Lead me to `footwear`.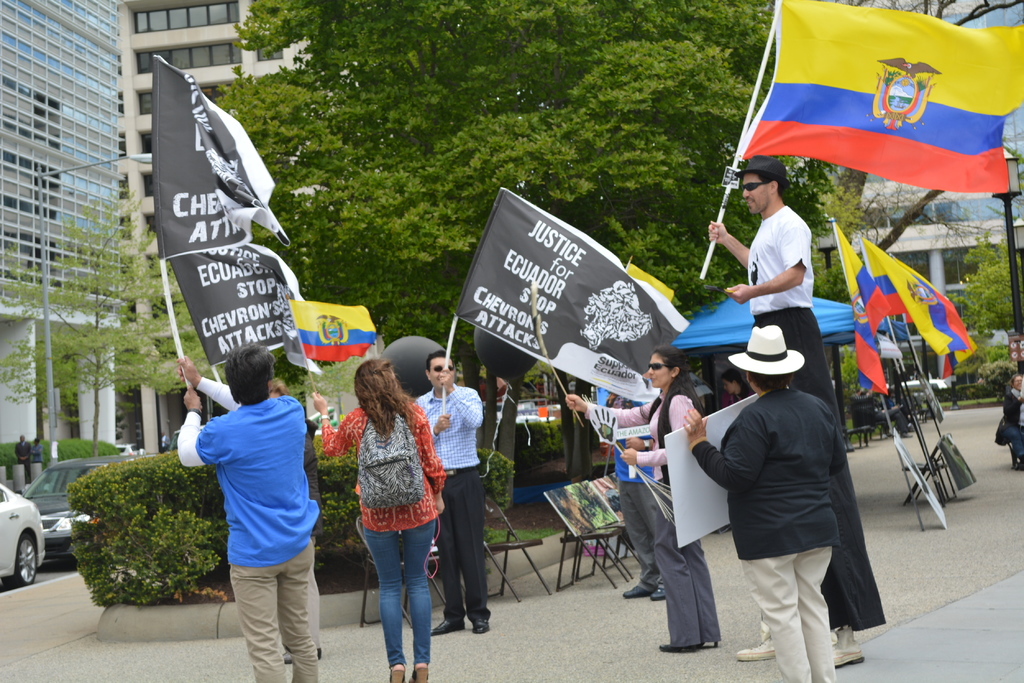
Lead to x1=737 y1=643 x2=772 y2=659.
